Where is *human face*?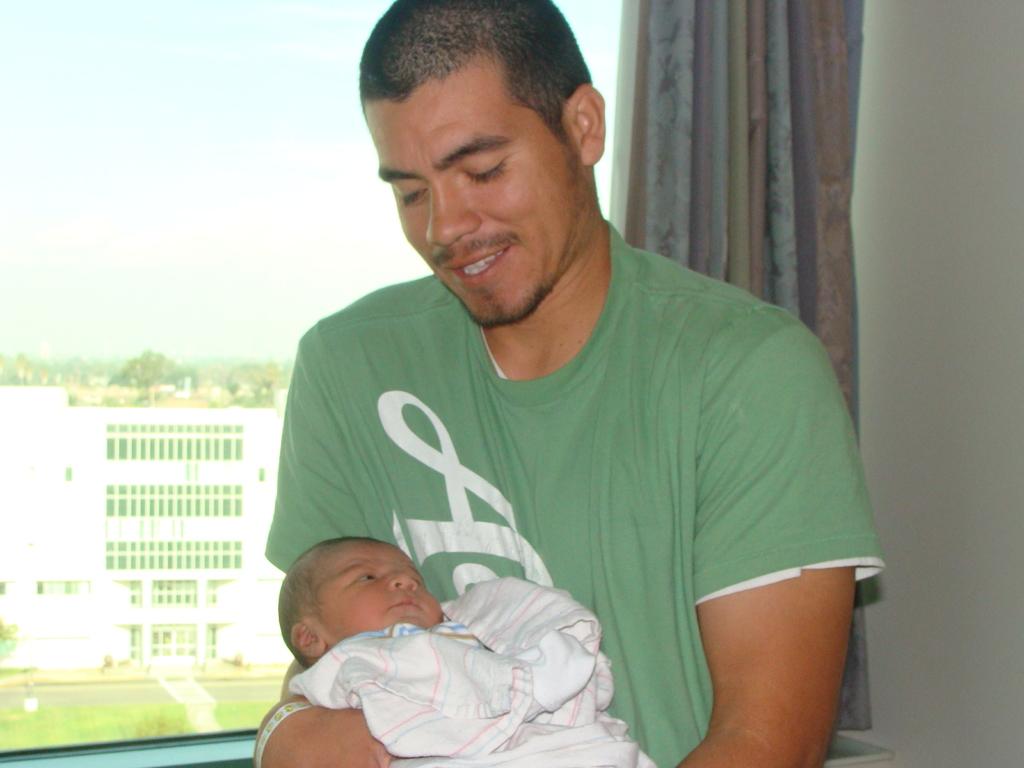
[365, 99, 582, 323].
